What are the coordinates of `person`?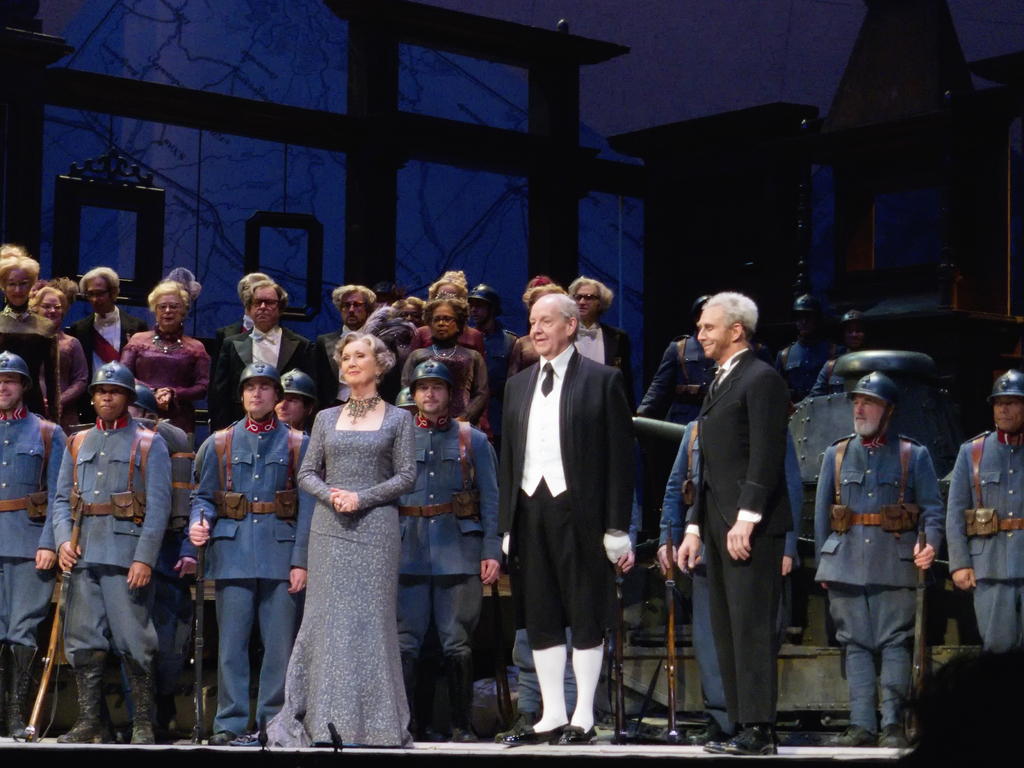
bbox=[358, 284, 422, 413].
